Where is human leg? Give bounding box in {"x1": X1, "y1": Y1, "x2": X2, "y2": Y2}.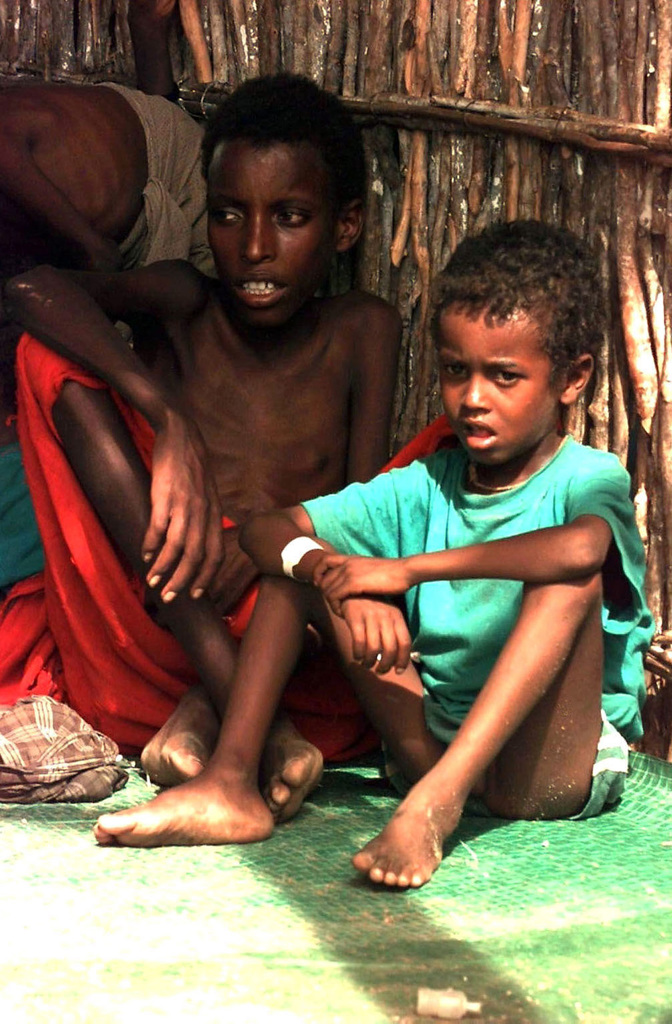
{"x1": 353, "y1": 572, "x2": 629, "y2": 884}.
